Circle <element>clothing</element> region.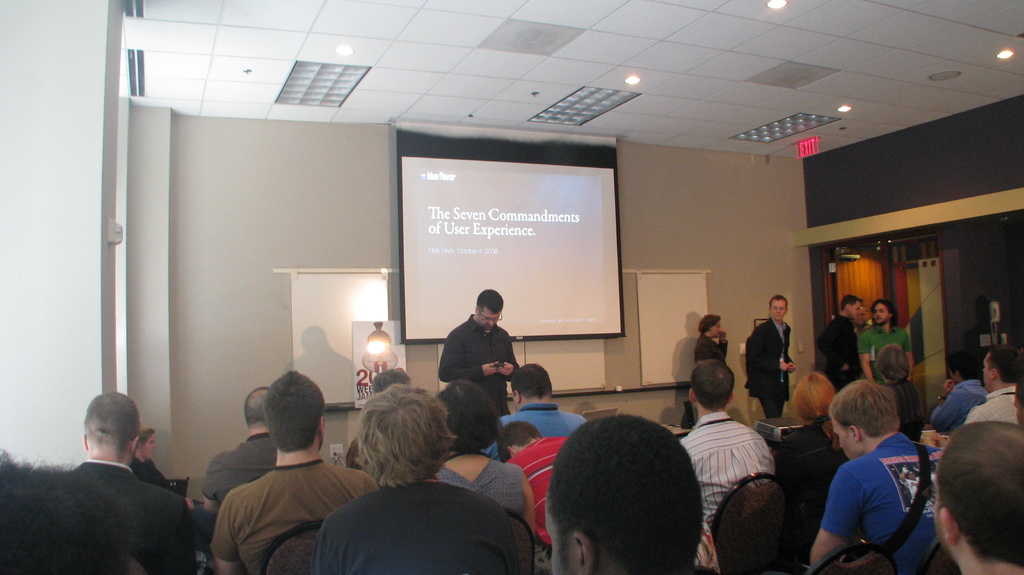
Region: x1=506 y1=400 x2=583 y2=436.
